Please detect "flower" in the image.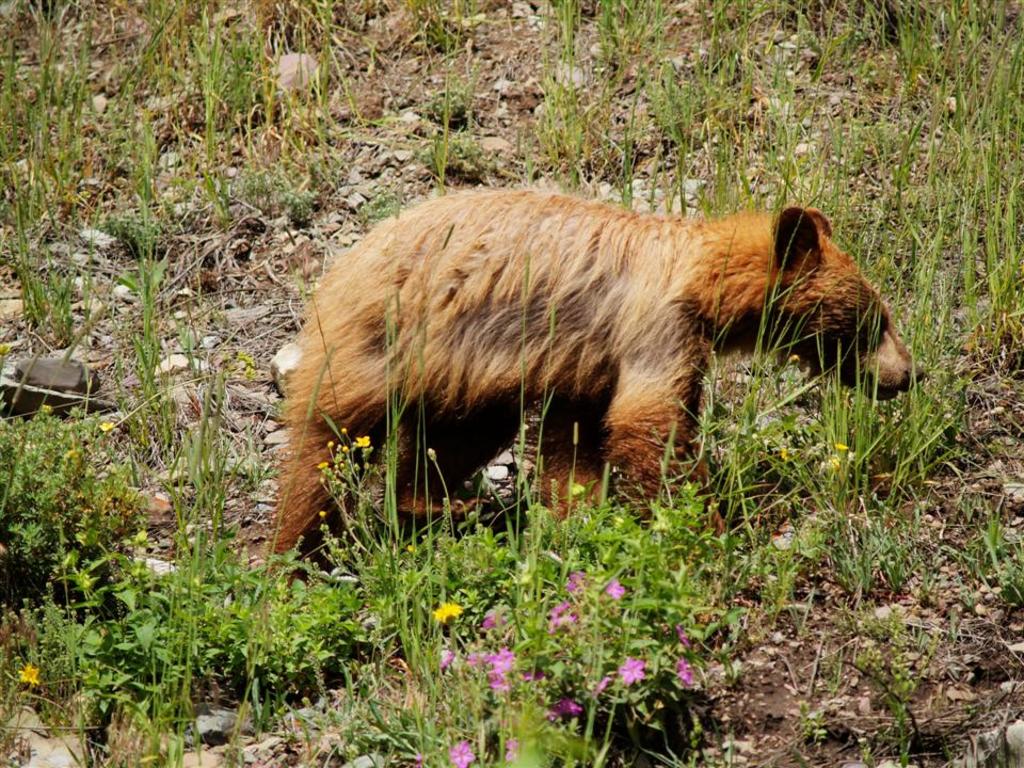
bbox=(101, 416, 117, 433).
